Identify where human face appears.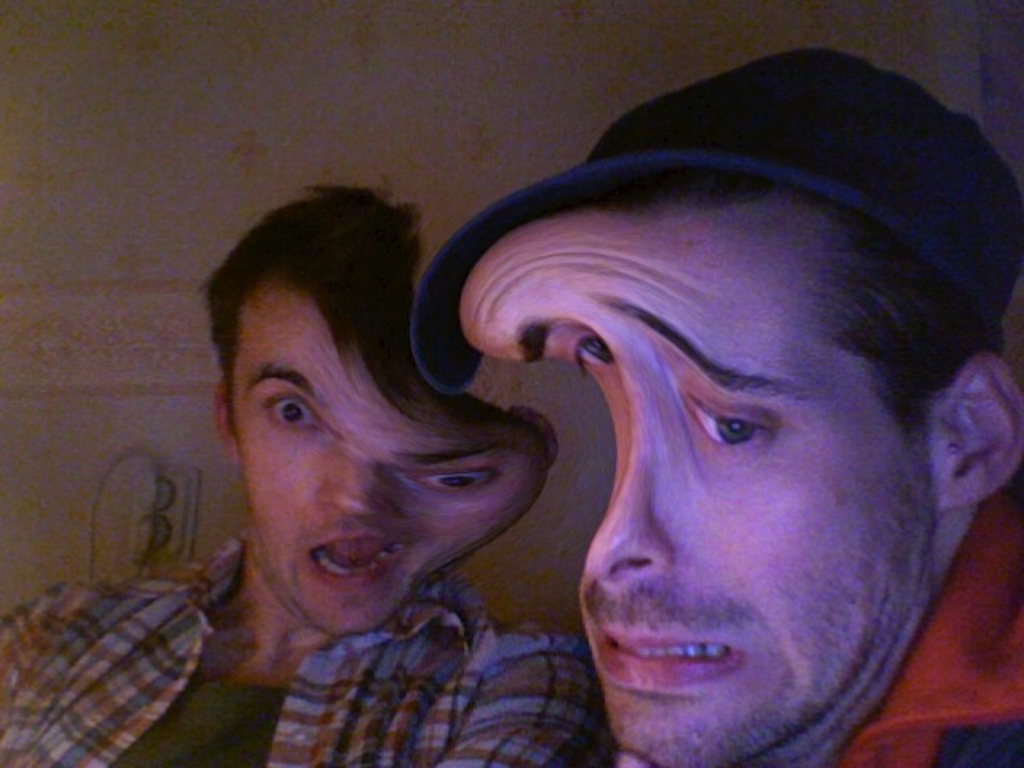
Appears at x1=459 y1=202 x2=933 y2=765.
